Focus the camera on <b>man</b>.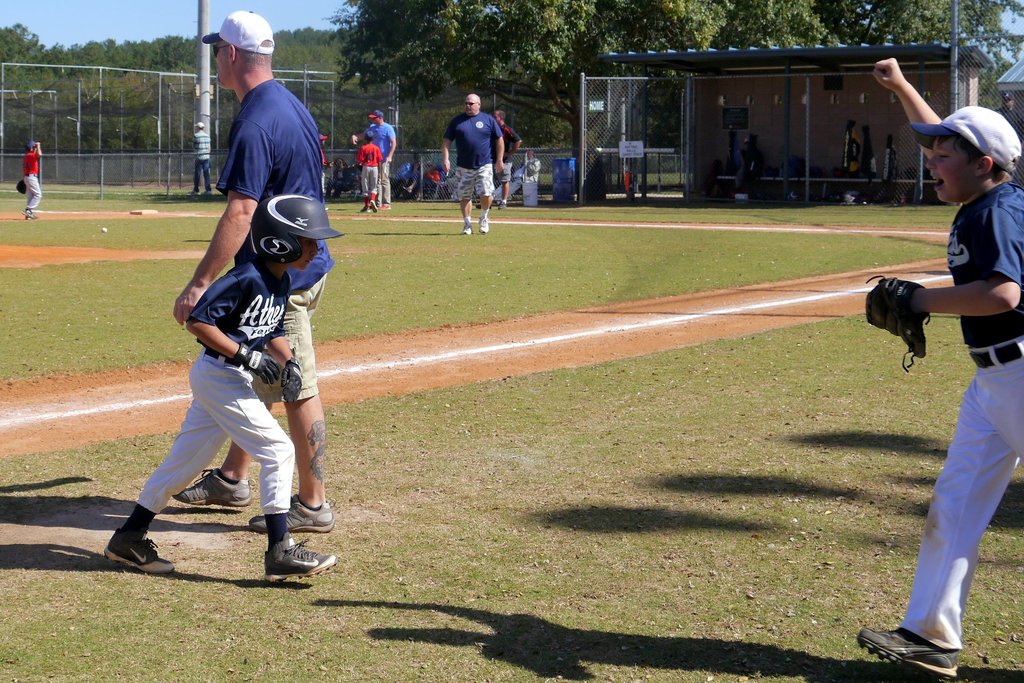
Focus region: box(173, 8, 332, 531).
